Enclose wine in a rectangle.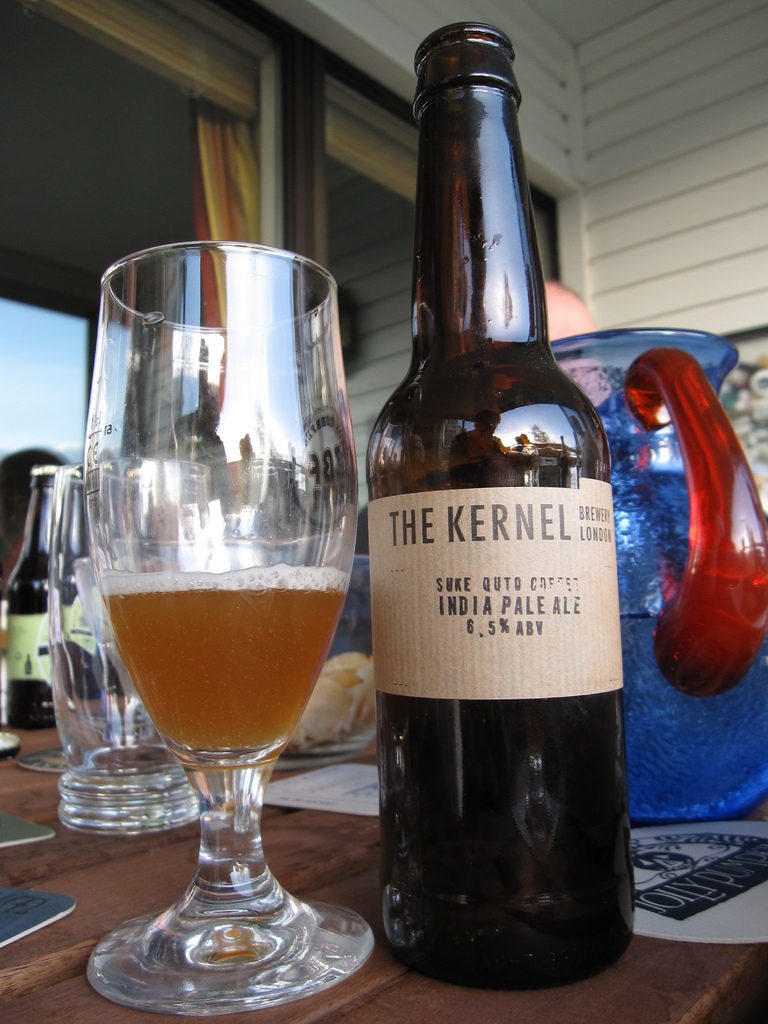
39, 185, 374, 1022.
